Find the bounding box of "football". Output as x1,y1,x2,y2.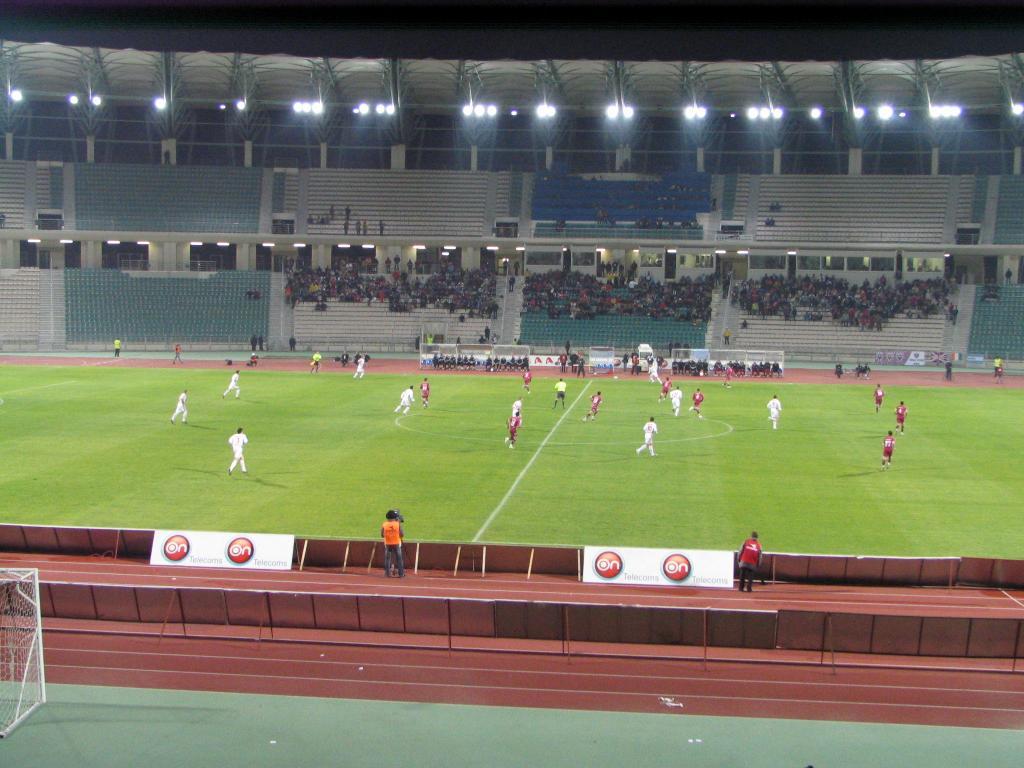
612,376,616,379.
